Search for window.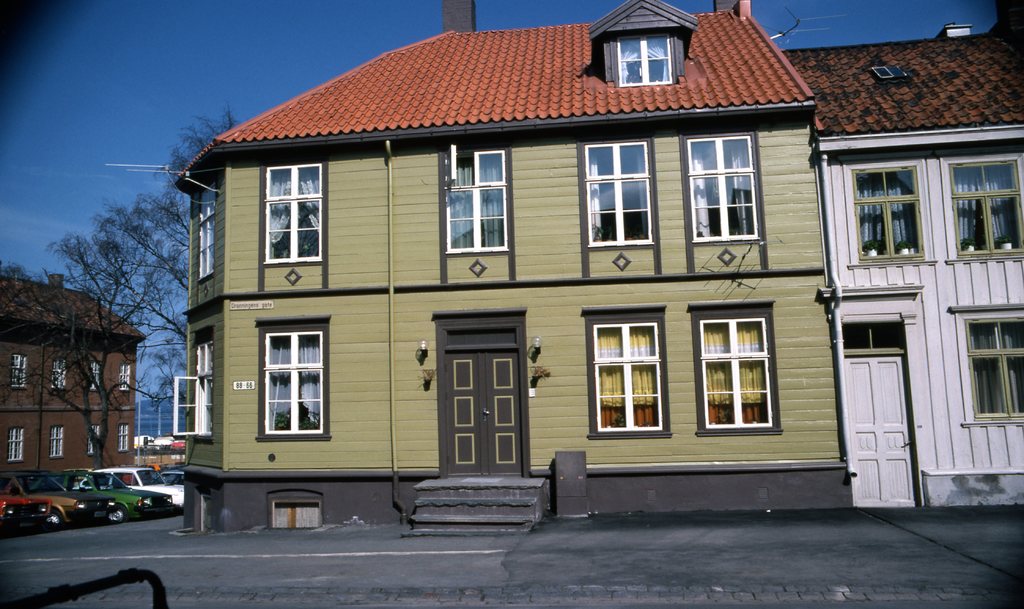
Found at [x1=194, y1=181, x2=224, y2=288].
